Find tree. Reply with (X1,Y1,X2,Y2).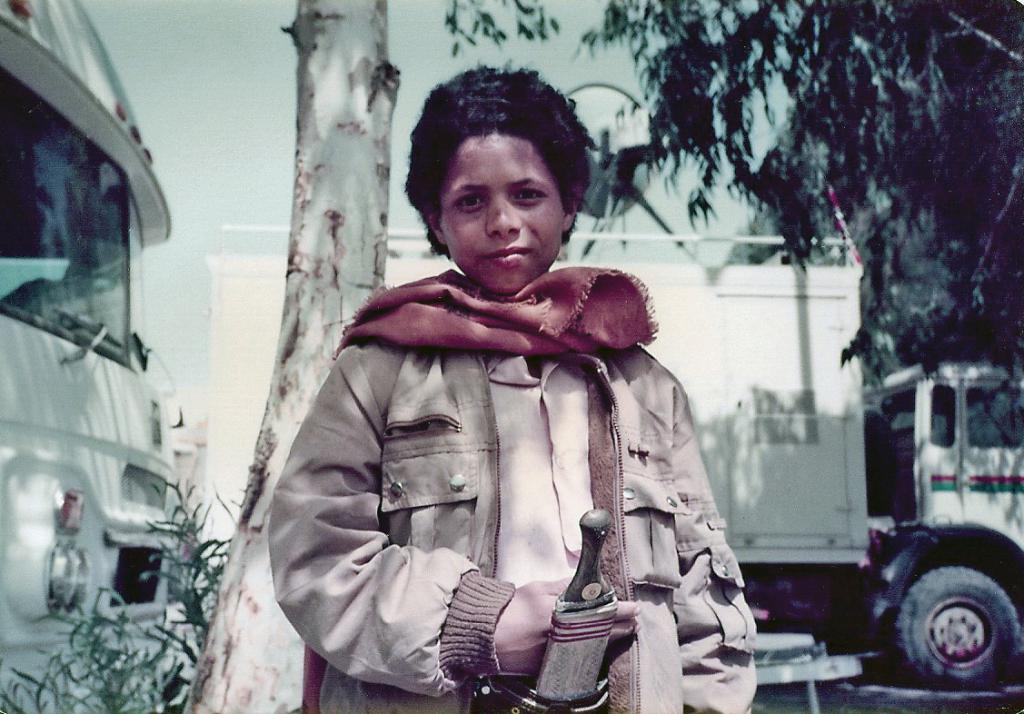
(183,0,406,713).
